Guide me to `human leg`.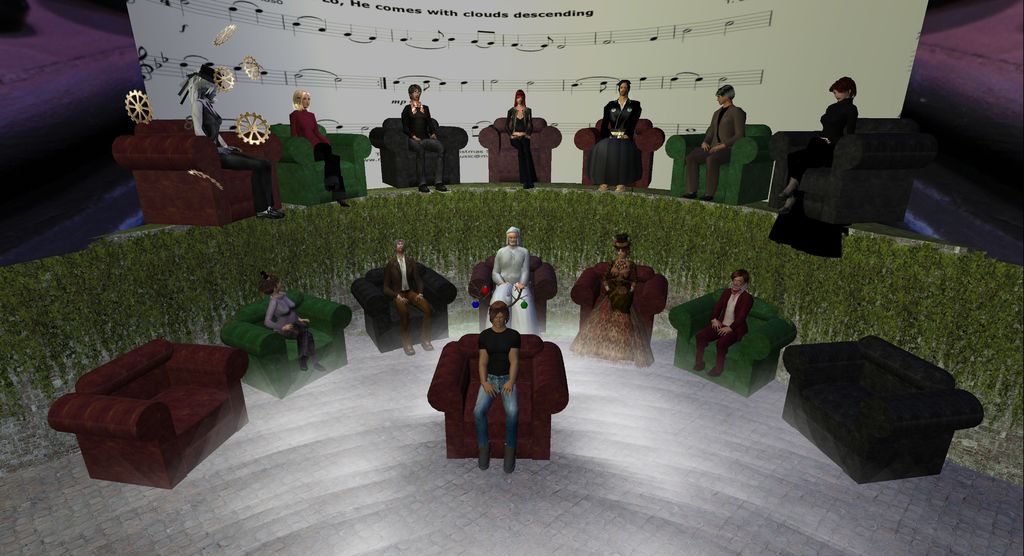
Guidance: 687,146,702,199.
